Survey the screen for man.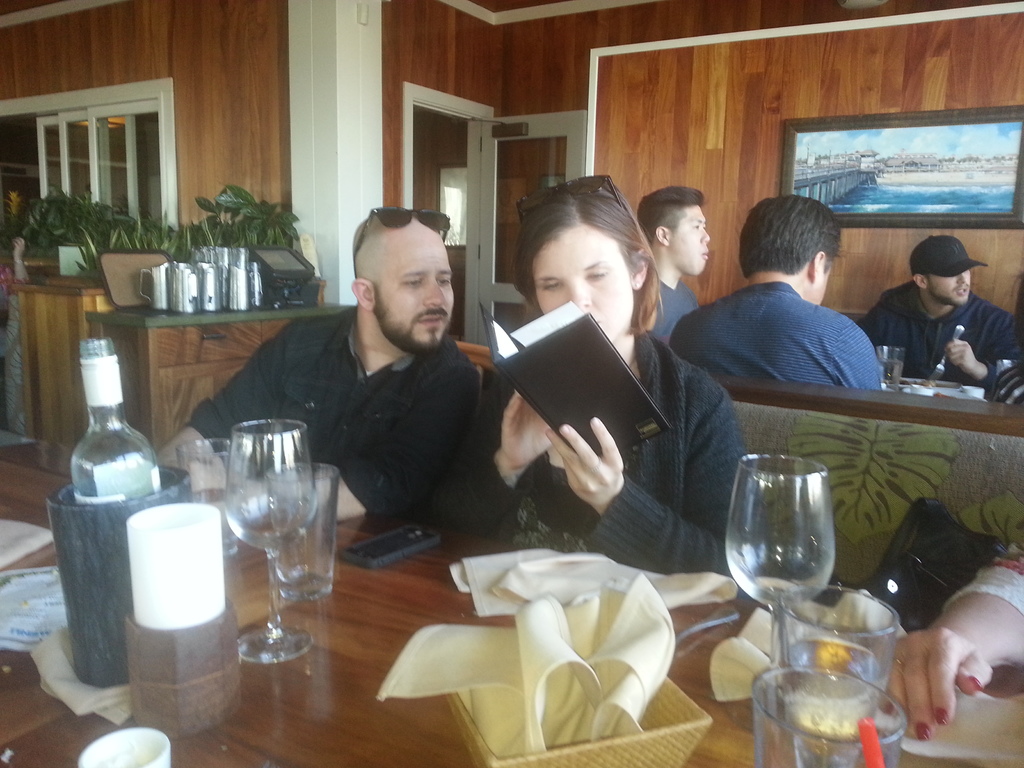
Survey found: [144,204,485,521].
